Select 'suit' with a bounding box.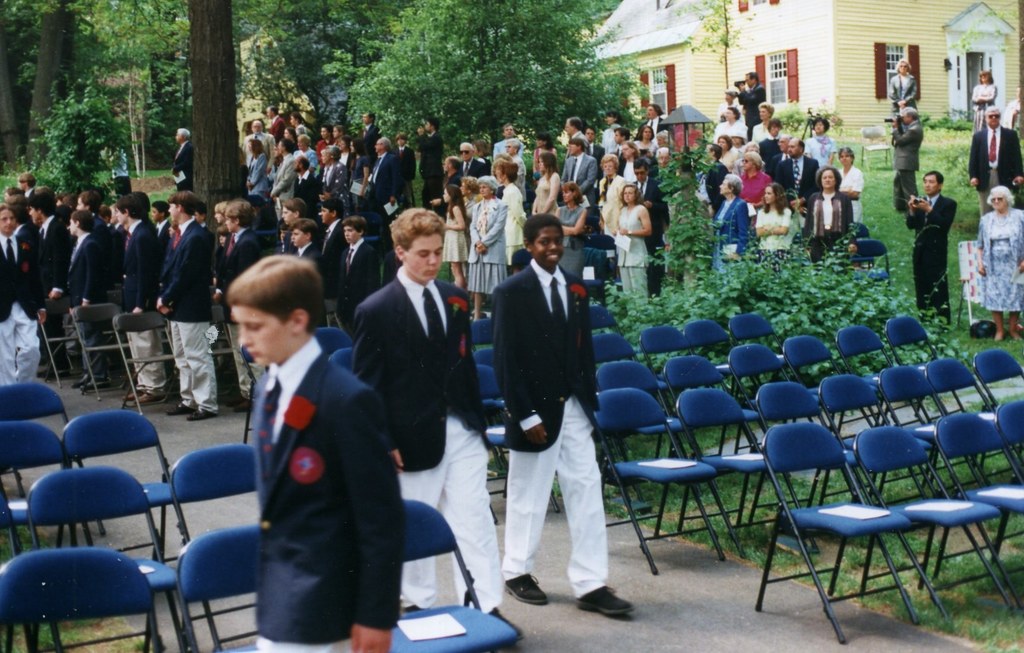
BBox(243, 331, 406, 652).
